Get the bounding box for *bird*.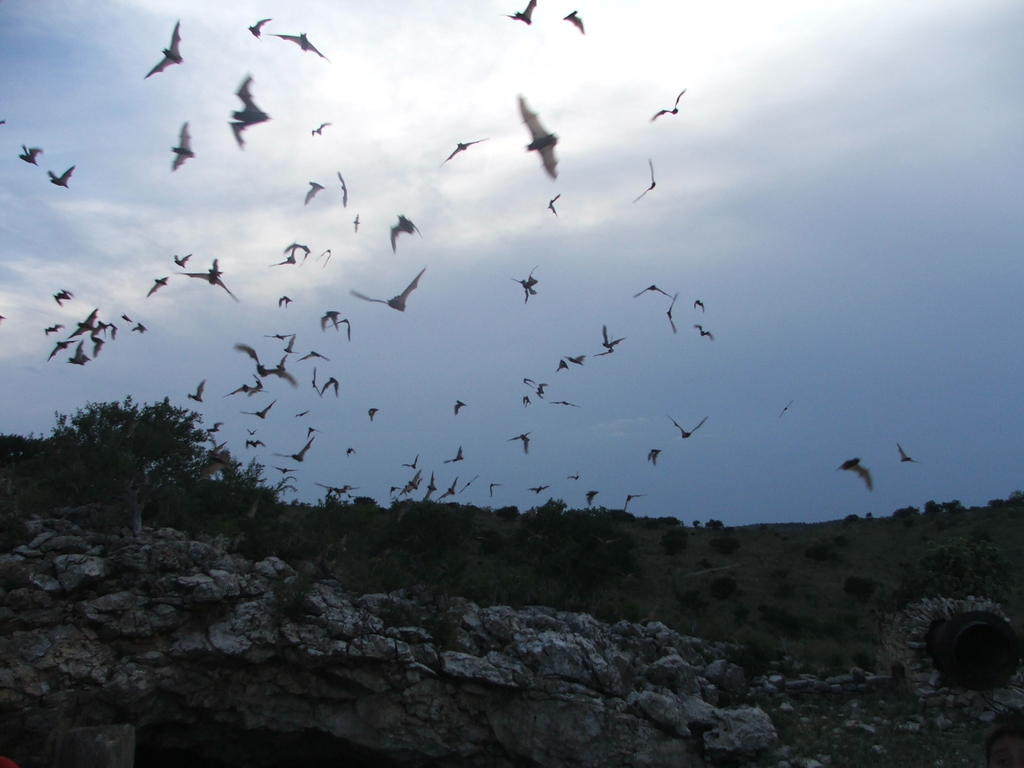
527 264 543 296.
